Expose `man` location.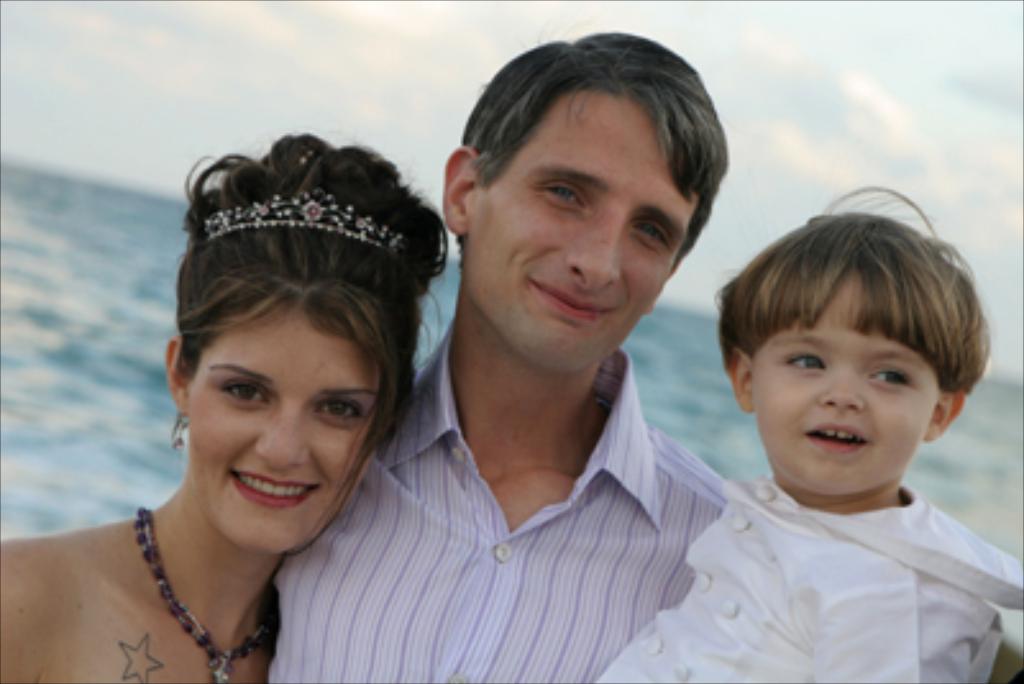
Exposed at {"x1": 248, "y1": 23, "x2": 735, "y2": 681}.
